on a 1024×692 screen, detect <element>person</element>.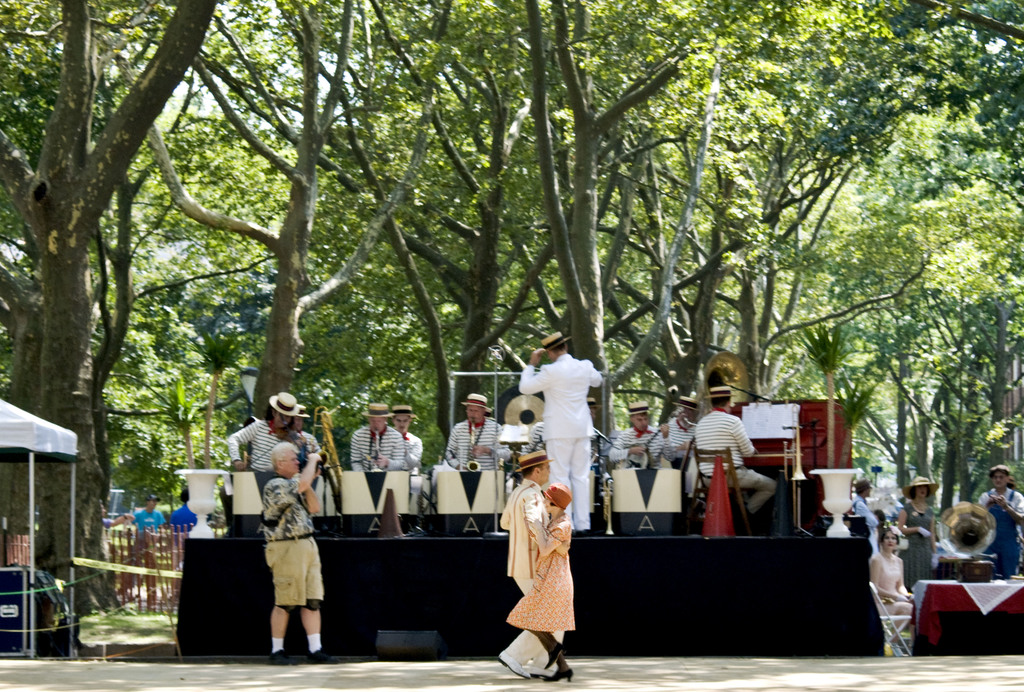
<bbox>119, 495, 163, 542</bbox>.
